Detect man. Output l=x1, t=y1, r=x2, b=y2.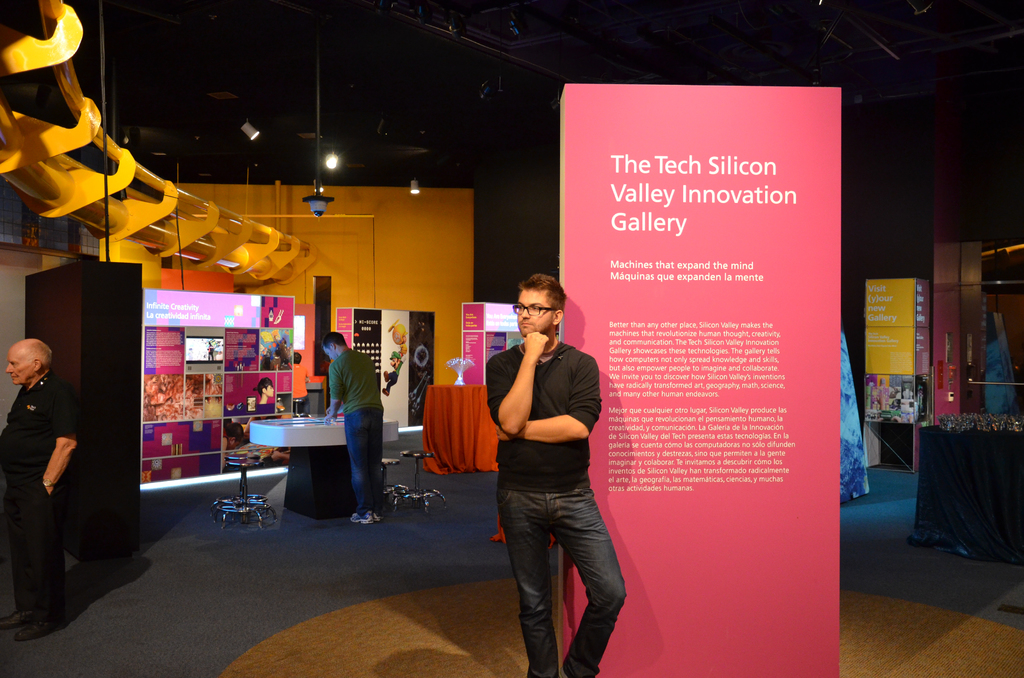
l=320, t=335, r=383, b=526.
